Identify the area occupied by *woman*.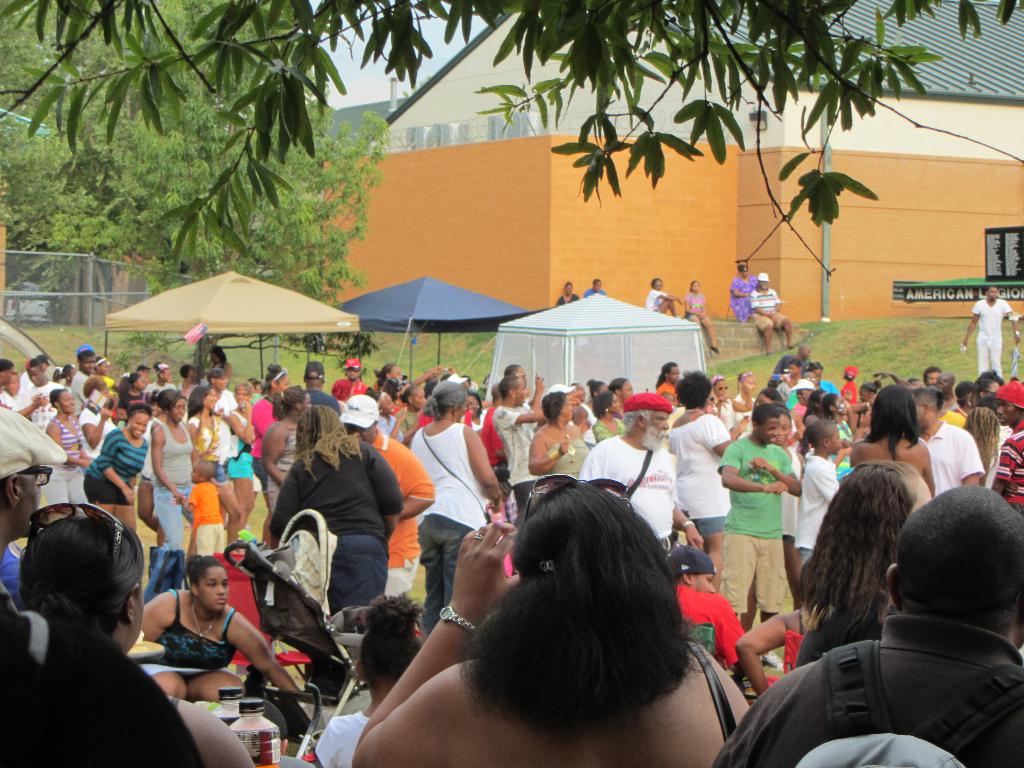
Area: [left=849, top=385, right=941, bottom=497].
